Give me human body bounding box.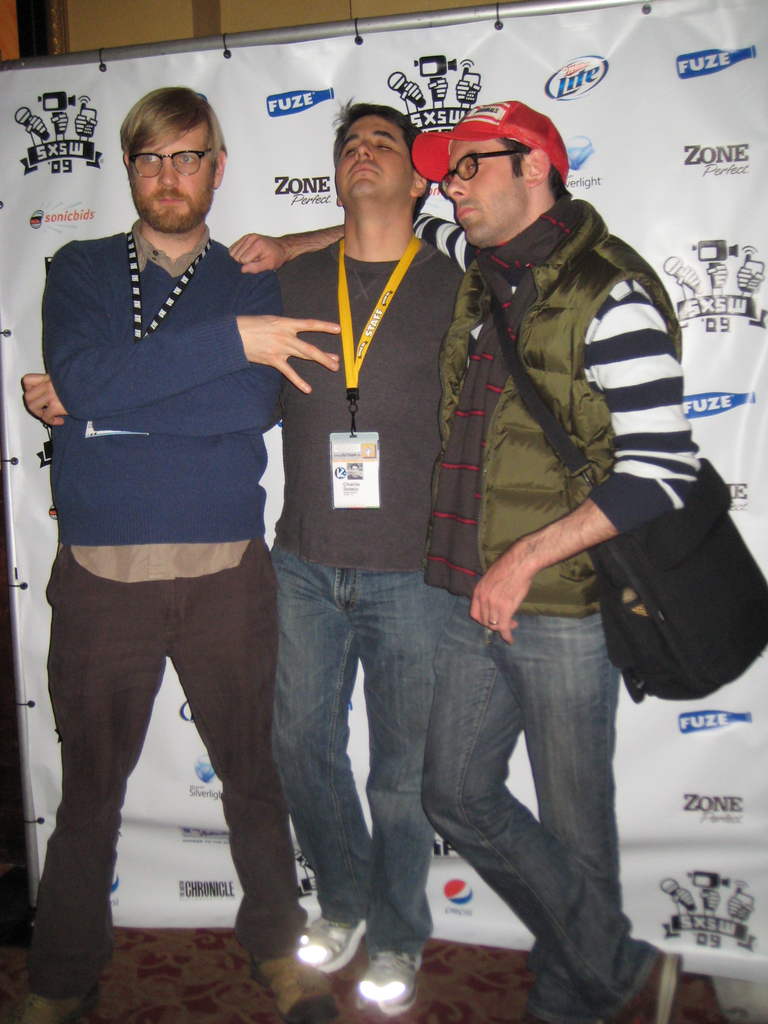
box=[411, 99, 703, 1021].
